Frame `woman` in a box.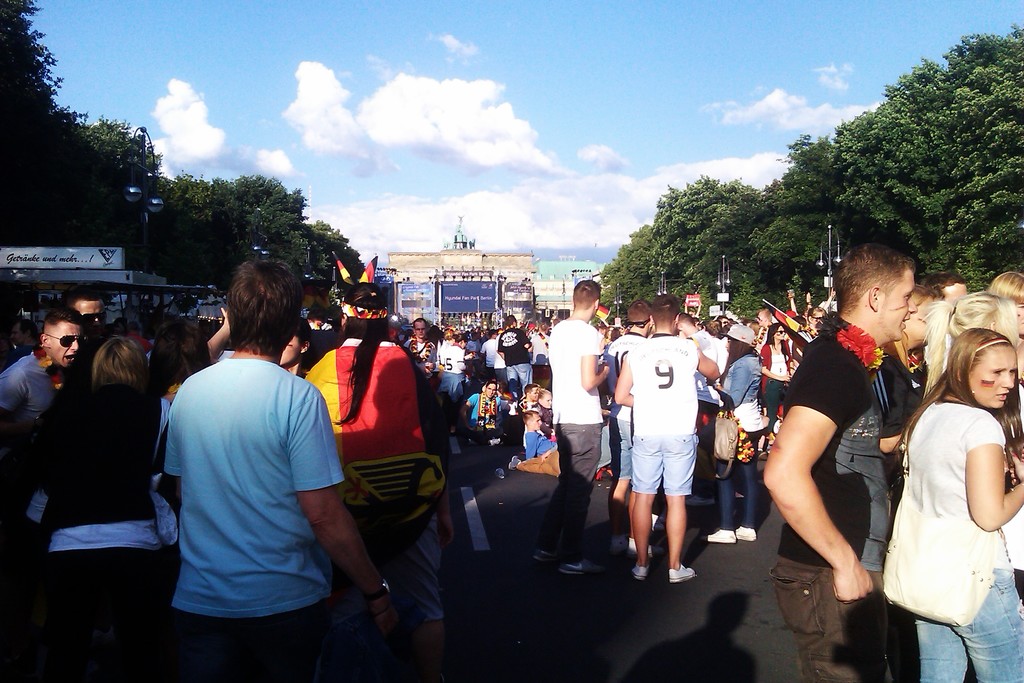
705 318 767 542.
